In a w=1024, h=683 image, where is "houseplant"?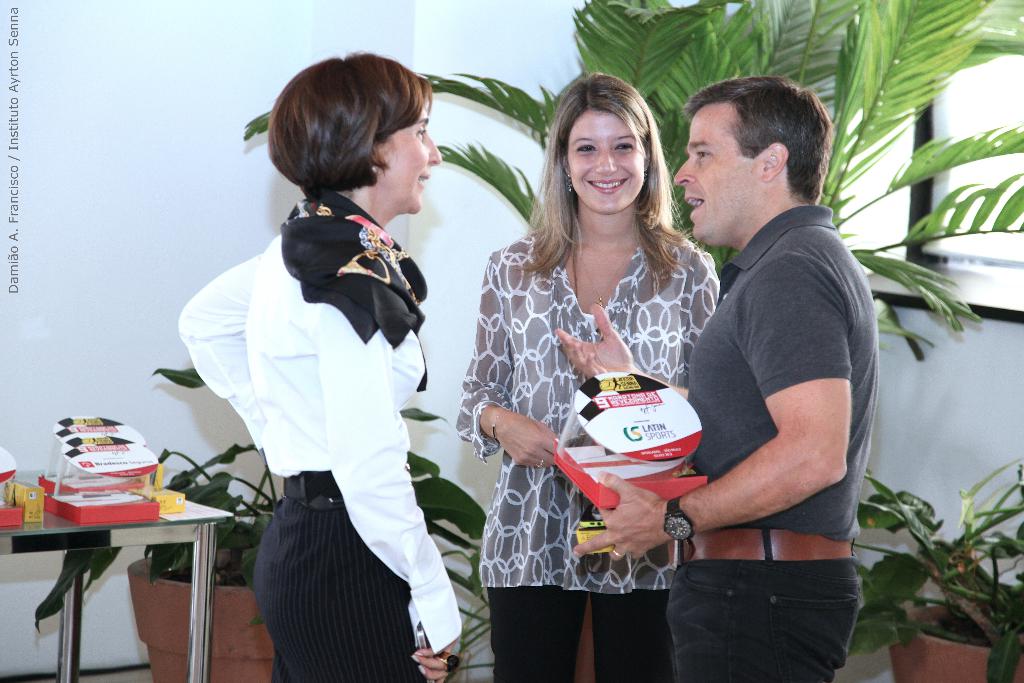
844 452 1023 682.
